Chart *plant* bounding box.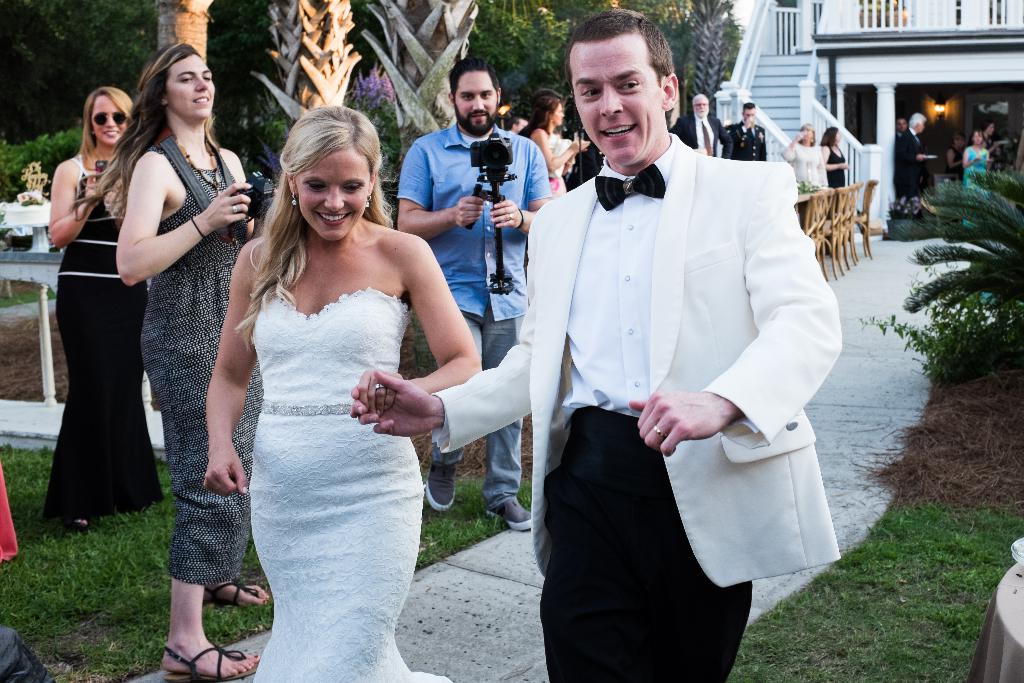
Charted: (845,283,1023,370).
